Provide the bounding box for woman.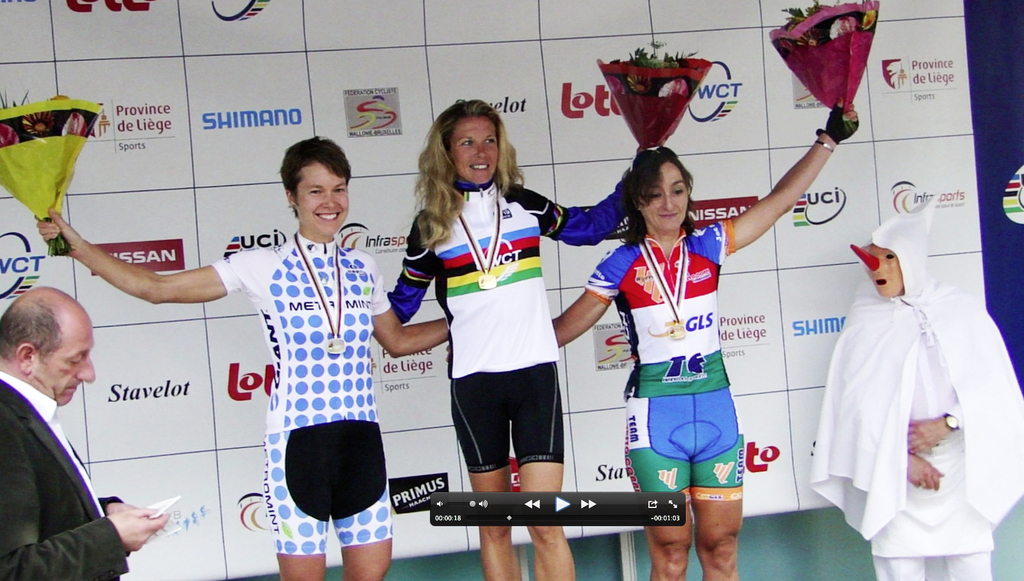
x1=553 y1=99 x2=863 y2=580.
